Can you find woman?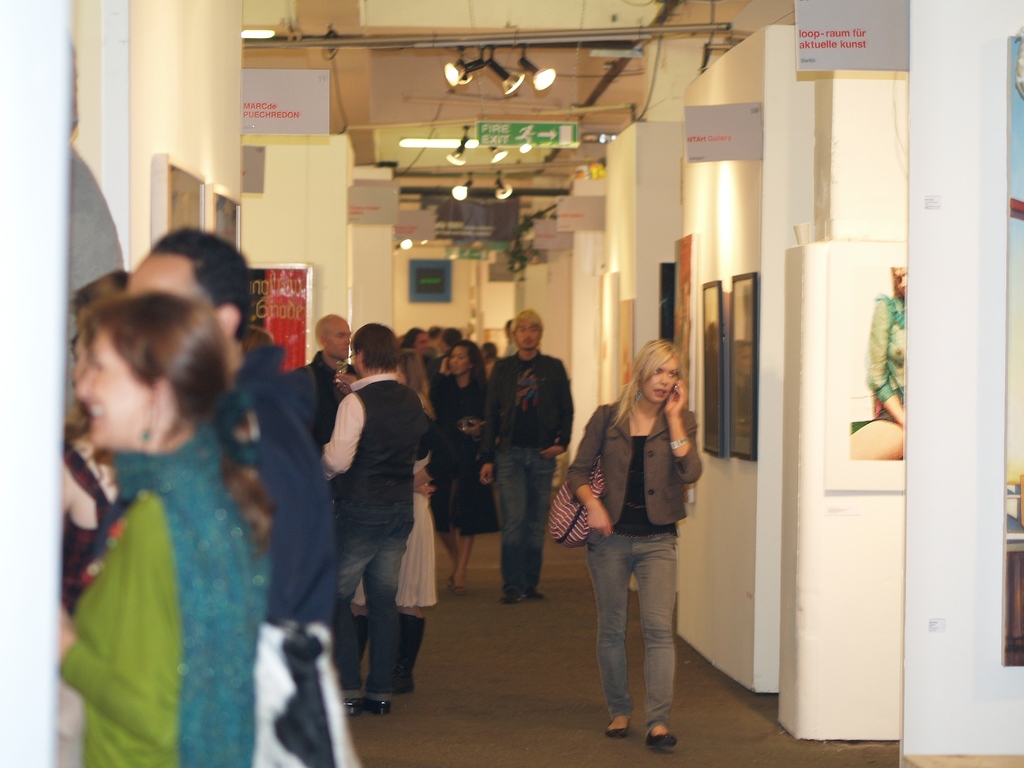
Yes, bounding box: {"x1": 435, "y1": 339, "x2": 497, "y2": 600}.
